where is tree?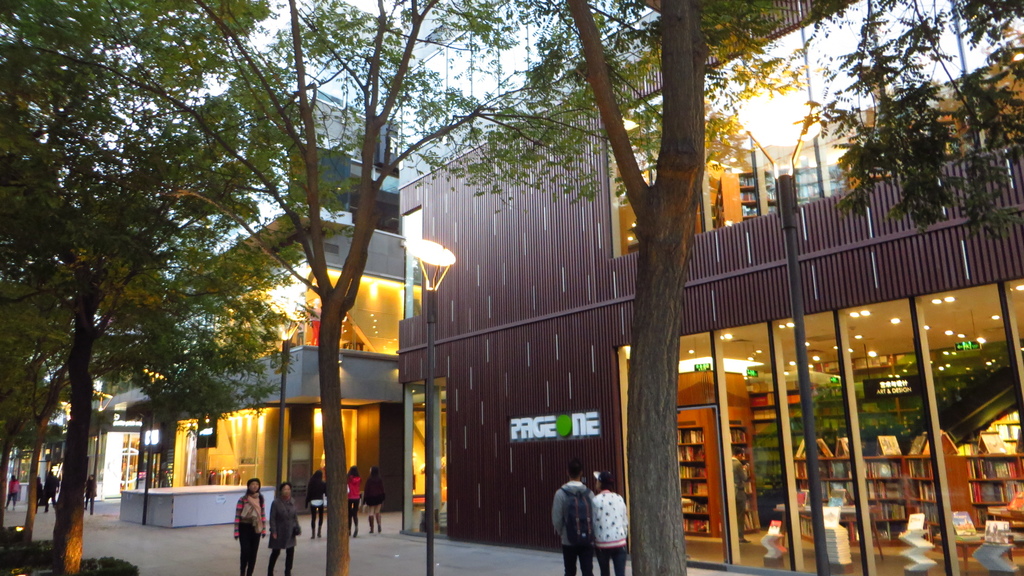
pyautogui.locateOnScreen(0, 0, 736, 575).
